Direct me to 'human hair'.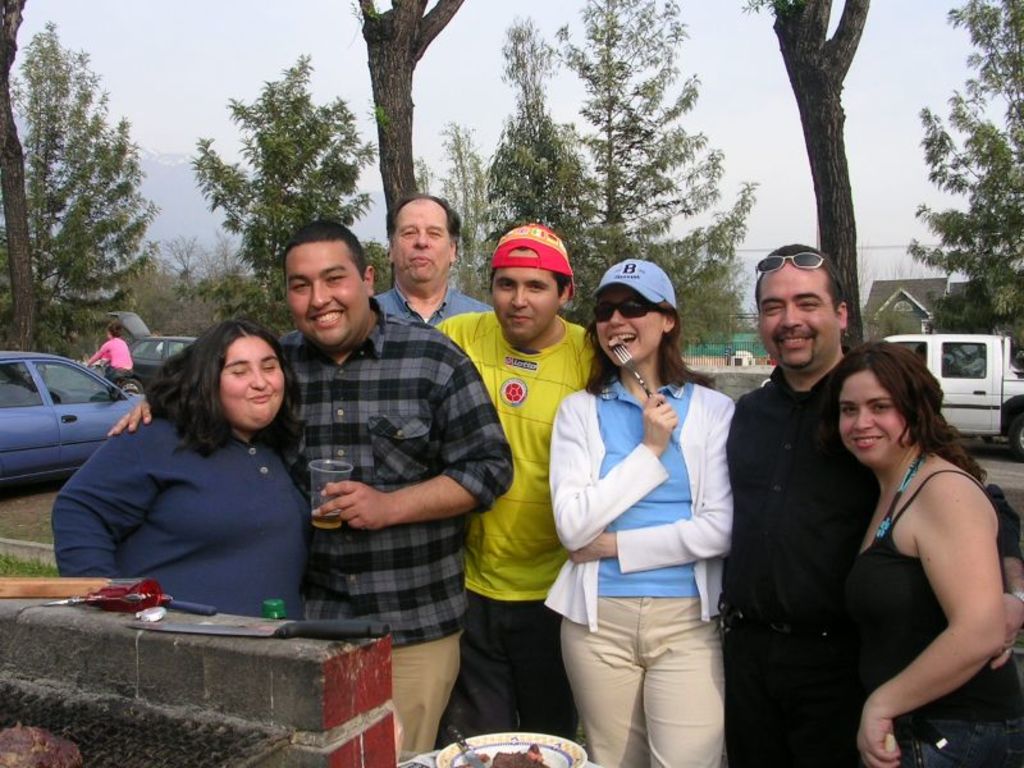
Direction: BBox(282, 218, 370, 300).
